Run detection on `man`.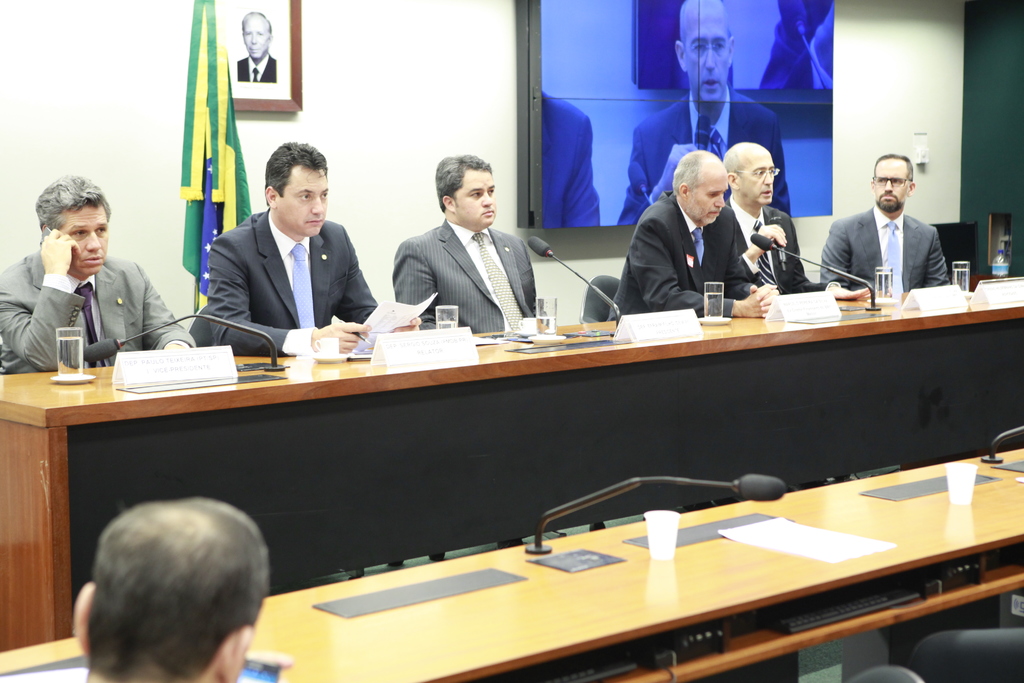
Result: pyautogui.locateOnScreen(539, 90, 603, 229).
